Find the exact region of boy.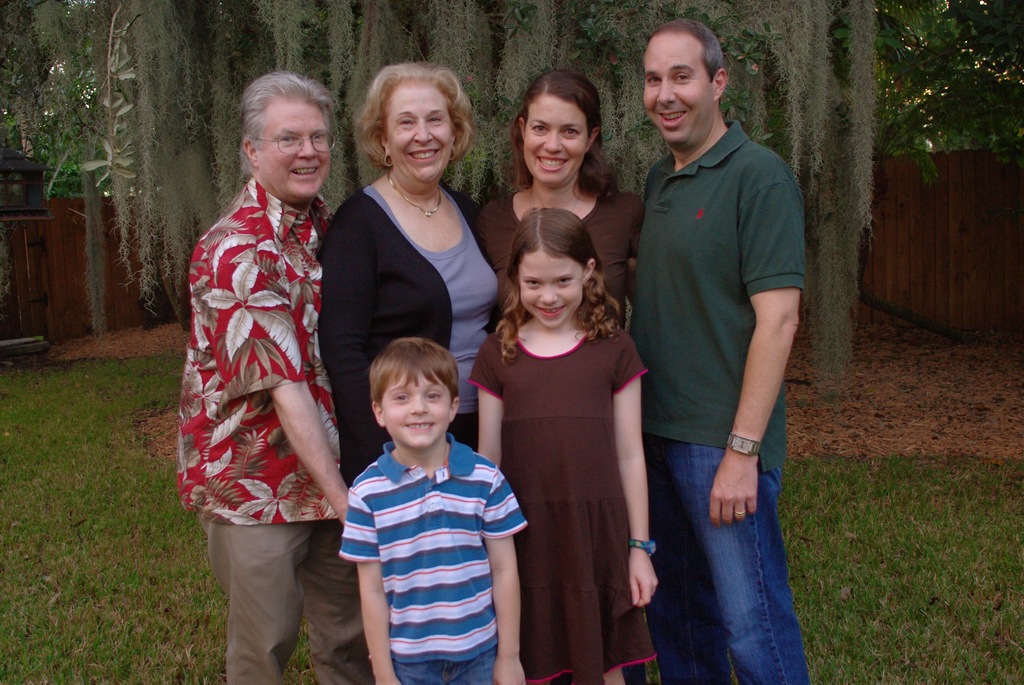
Exact region: (313, 321, 515, 668).
